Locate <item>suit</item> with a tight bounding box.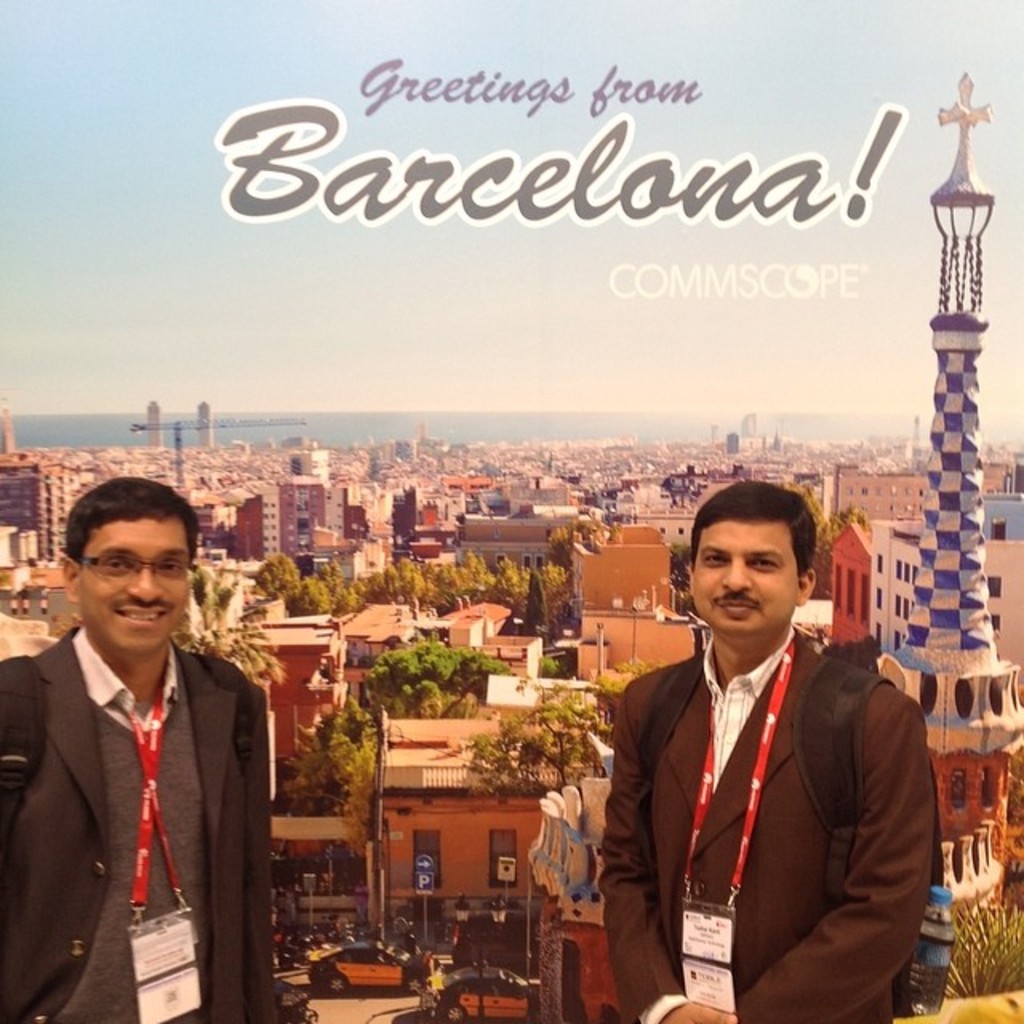
<box>600,629,938,1022</box>.
